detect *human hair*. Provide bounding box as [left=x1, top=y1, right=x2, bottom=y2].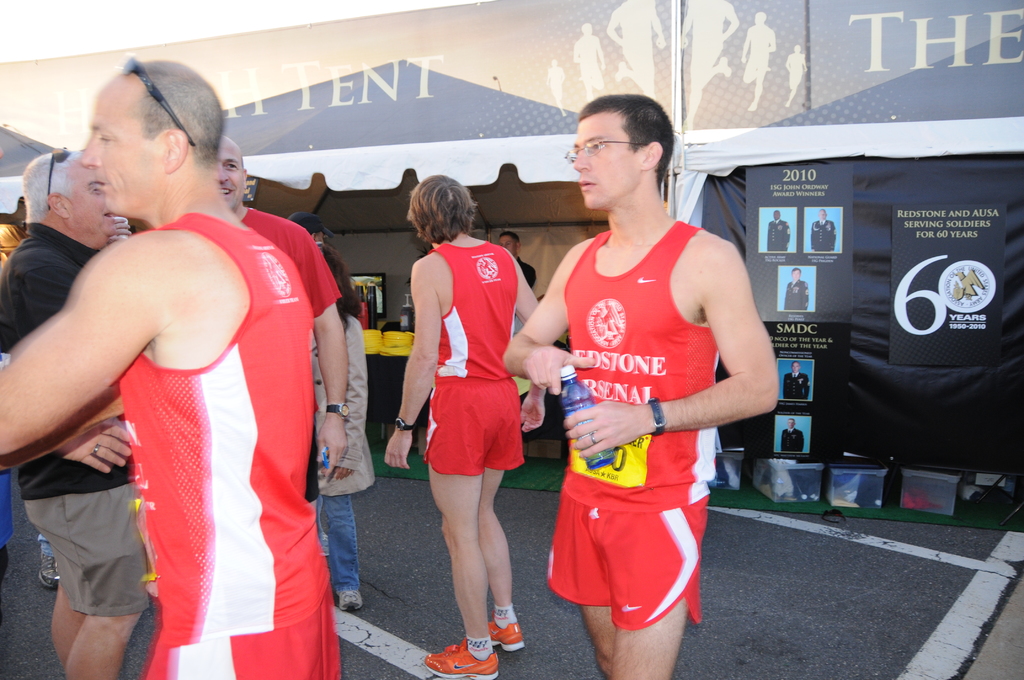
[left=320, top=245, right=364, bottom=360].
